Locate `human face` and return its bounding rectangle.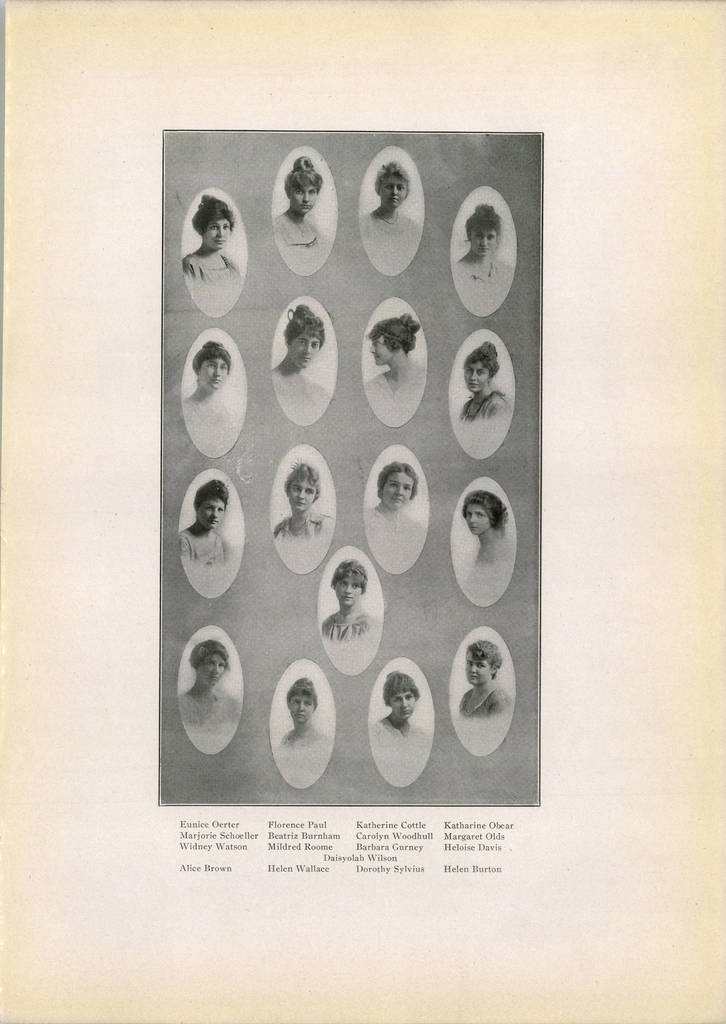
<bbox>394, 688, 413, 725</bbox>.
